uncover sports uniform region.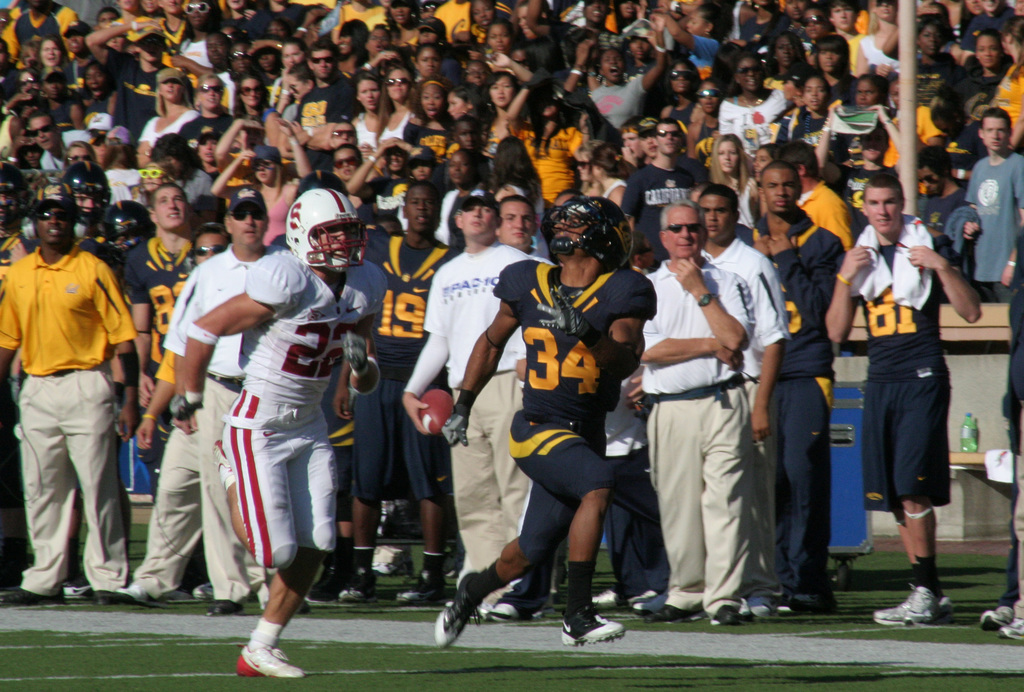
Uncovered: <bbox>246, 240, 349, 576</bbox>.
